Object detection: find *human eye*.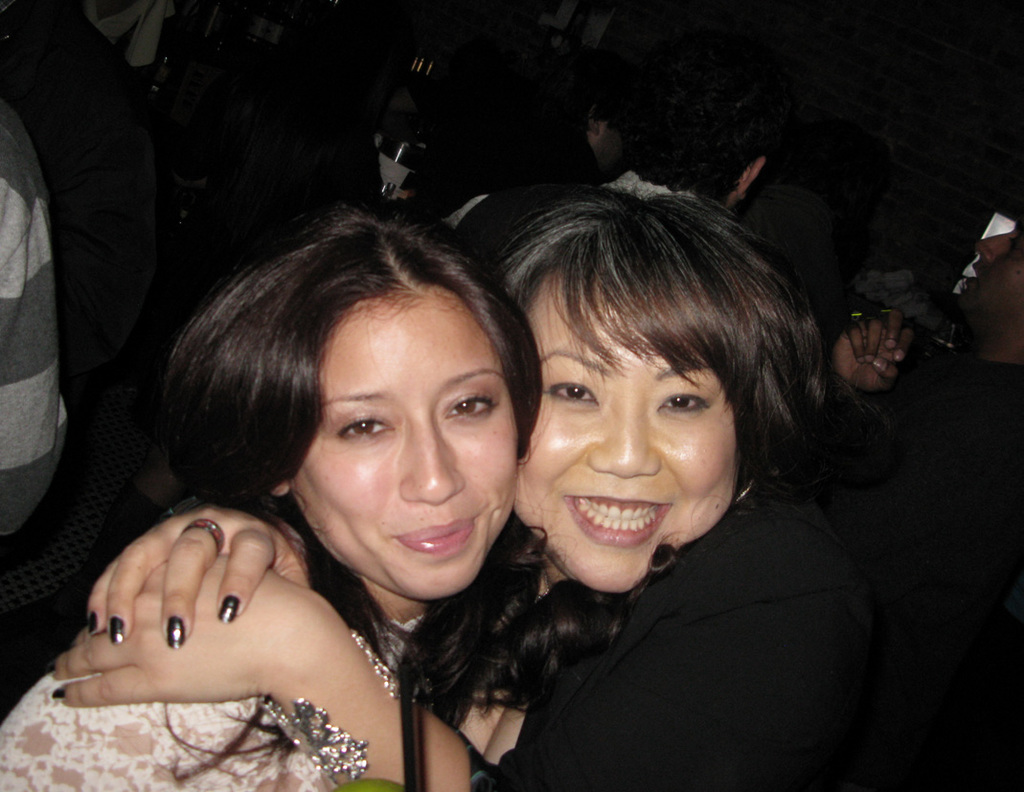
545,383,598,408.
